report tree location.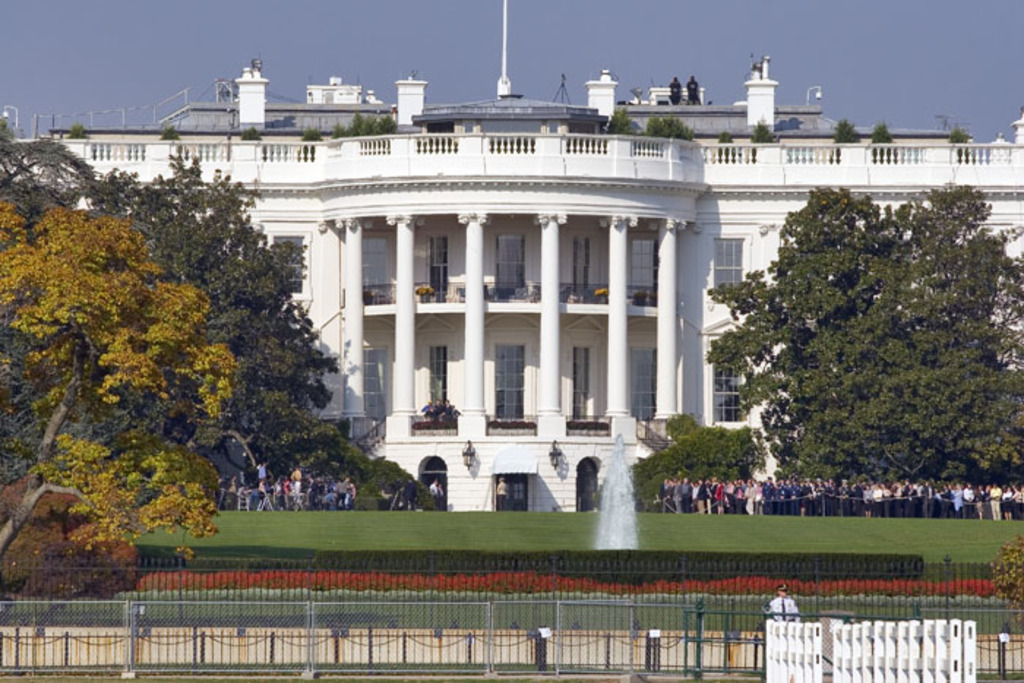
Report: [701,180,1023,494].
